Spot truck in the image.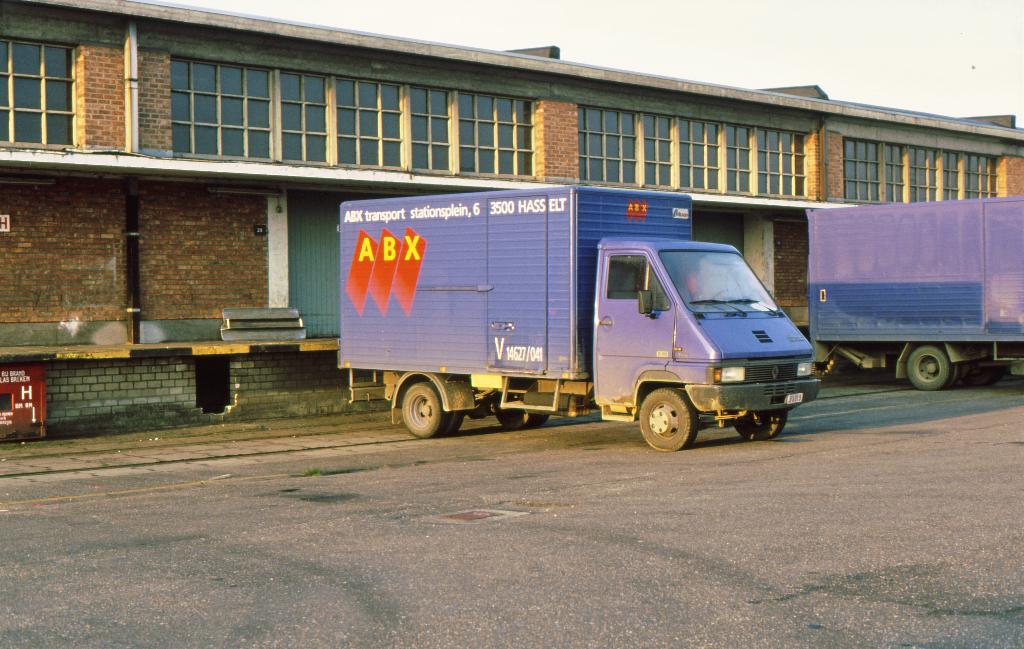
truck found at select_region(803, 195, 1023, 393).
